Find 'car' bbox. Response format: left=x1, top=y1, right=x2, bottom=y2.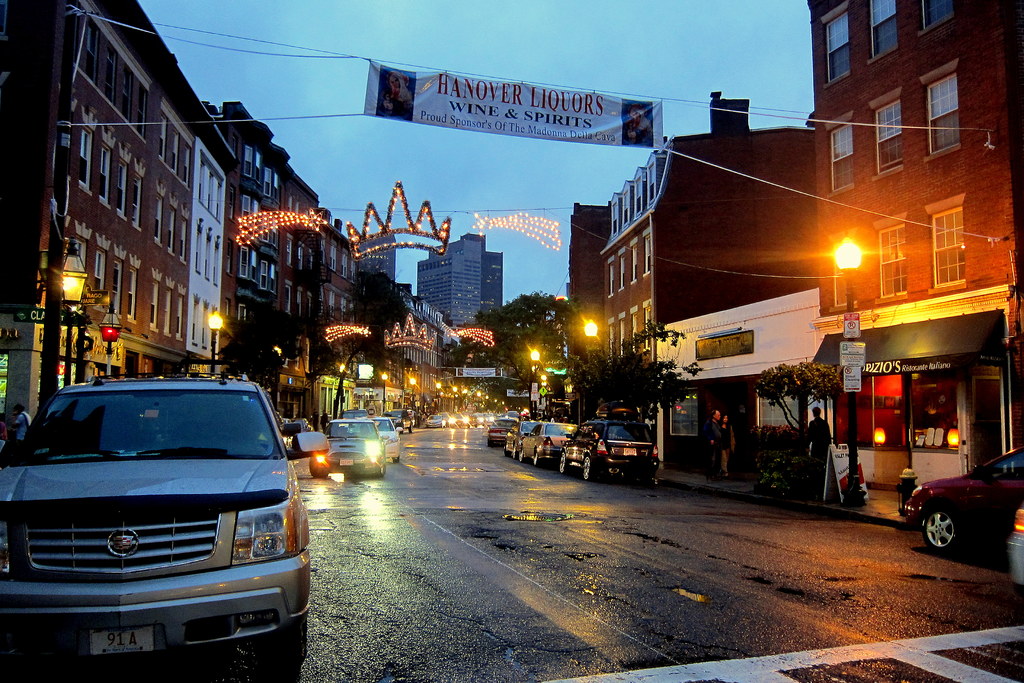
left=1007, top=508, right=1023, bottom=585.
